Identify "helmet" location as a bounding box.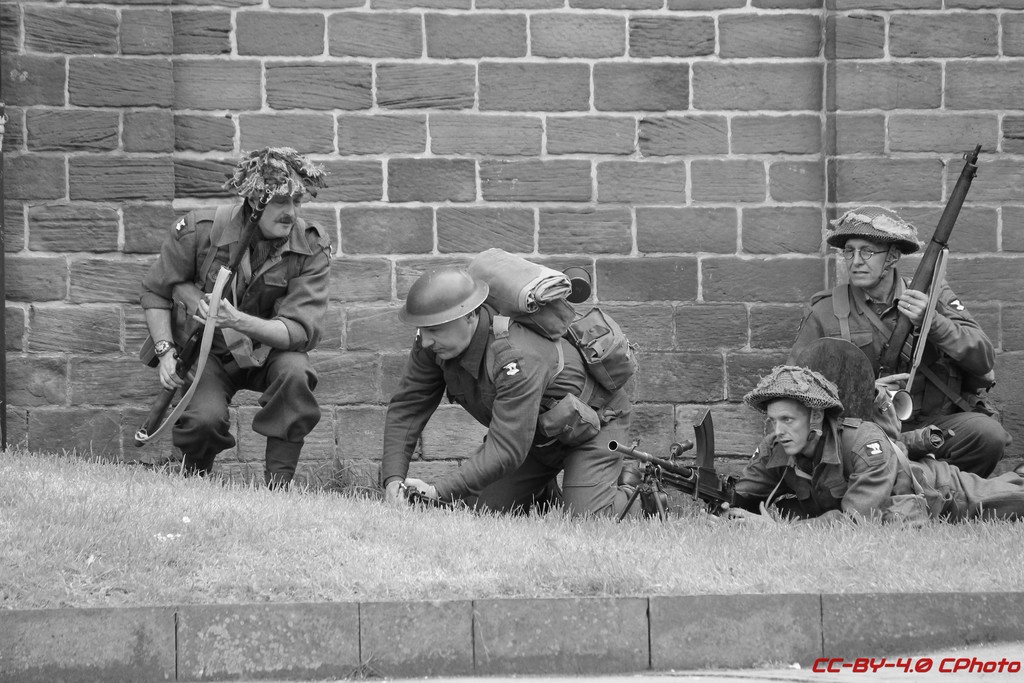
<bbox>404, 268, 490, 327</bbox>.
